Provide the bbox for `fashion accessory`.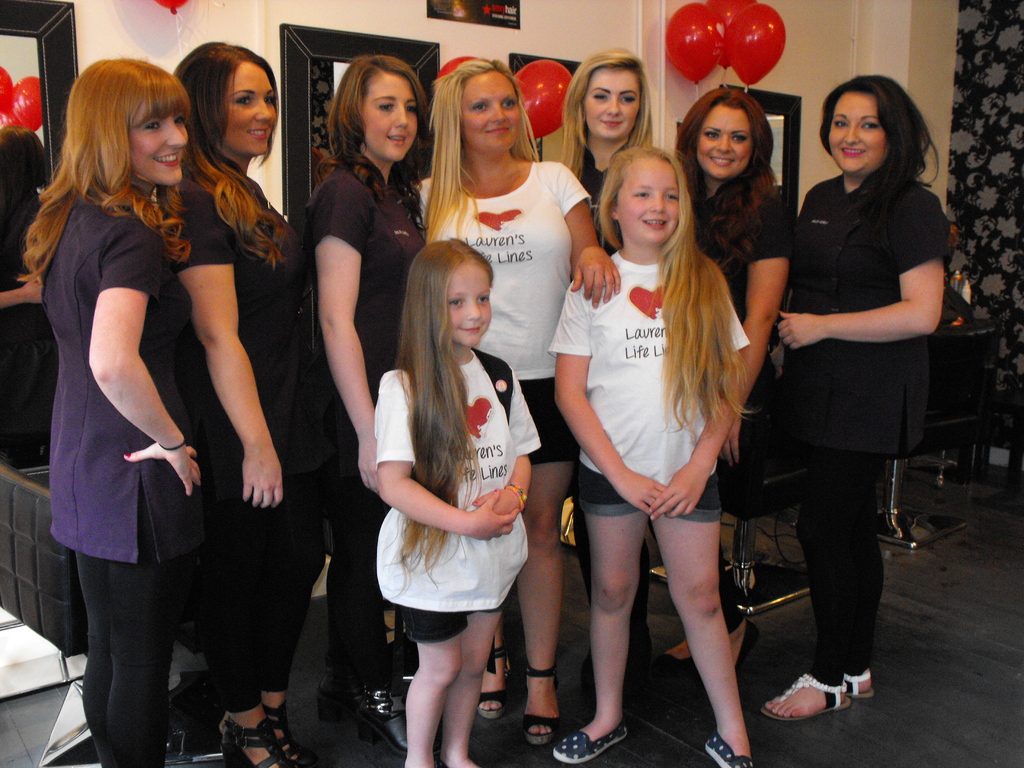
bbox(652, 652, 694, 682).
